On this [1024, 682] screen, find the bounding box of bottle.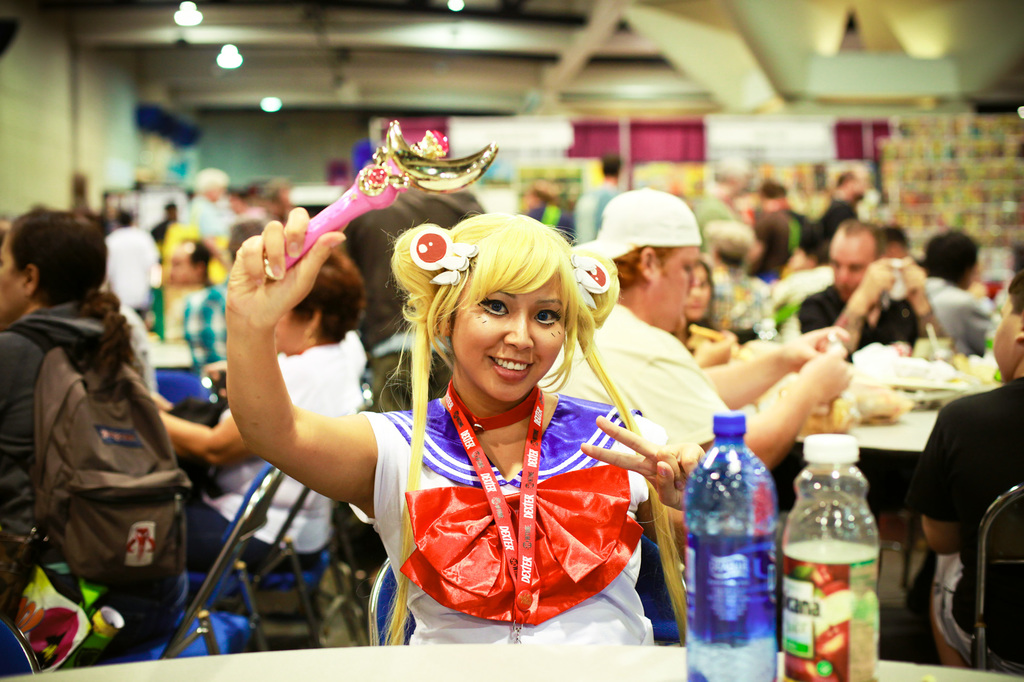
Bounding box: box(768, 425, 895, 681).
